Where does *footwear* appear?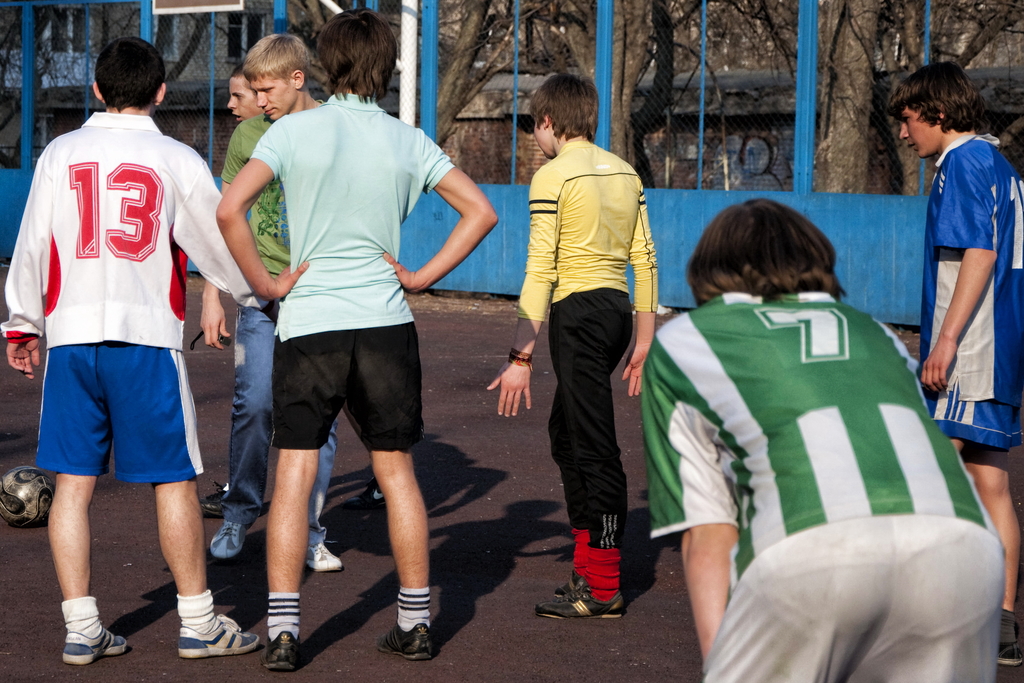
Appears at <bbox>179, 615, 261, 659</bbox>.
